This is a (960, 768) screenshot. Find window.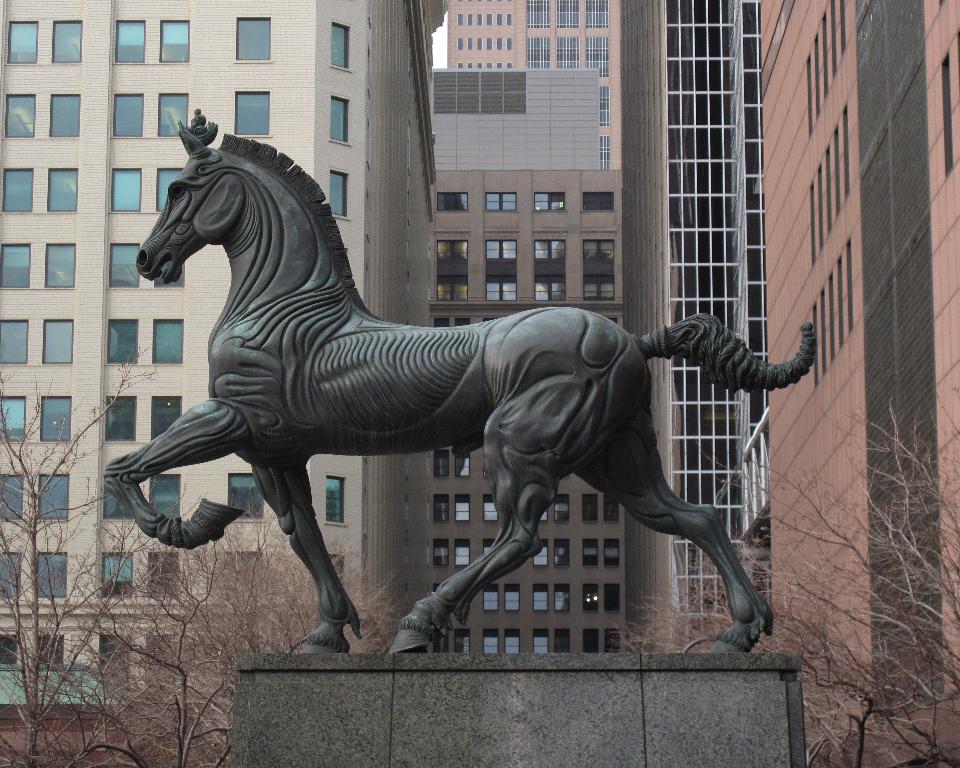
Bounding box: [482,629,498,653].
